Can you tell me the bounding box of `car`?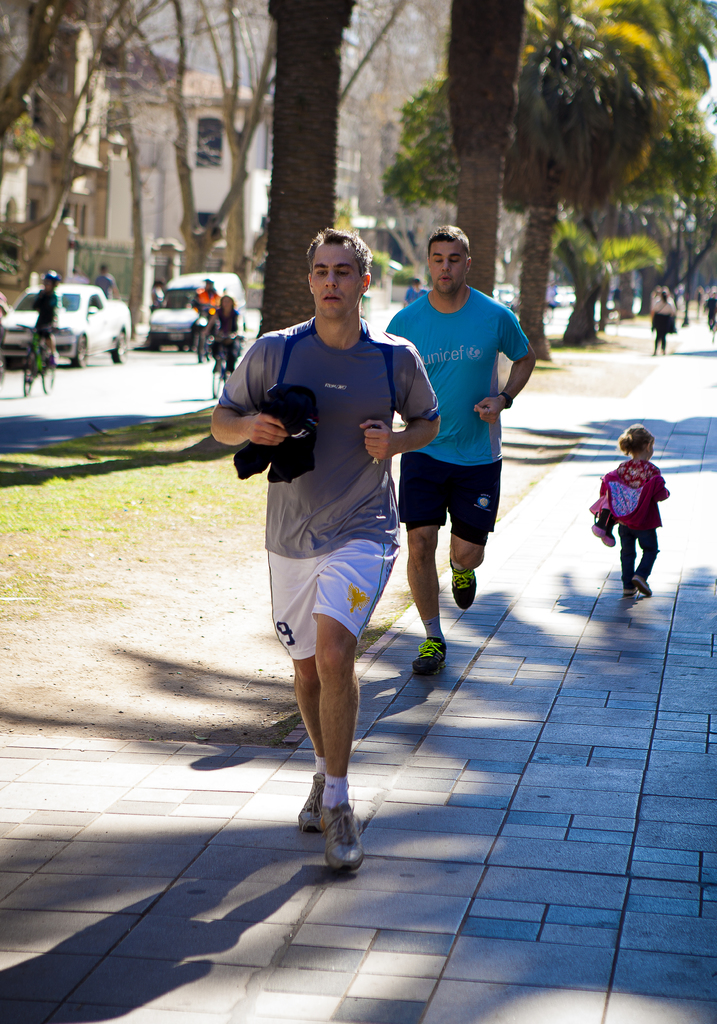
549/282/577/313.
